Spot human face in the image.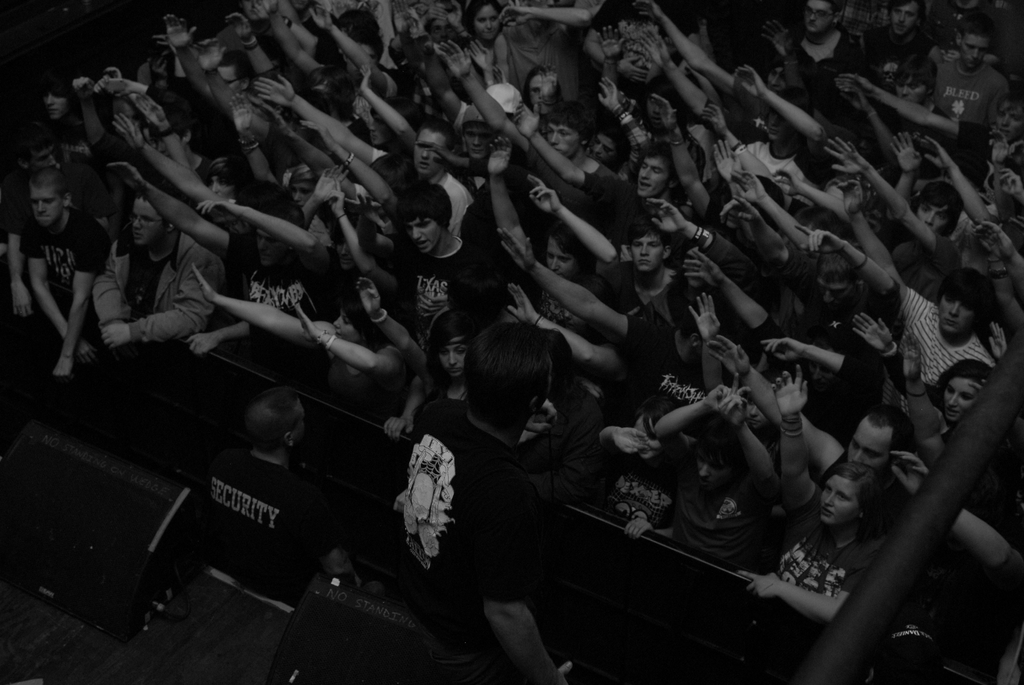
human face found at 206:174:232:196.
